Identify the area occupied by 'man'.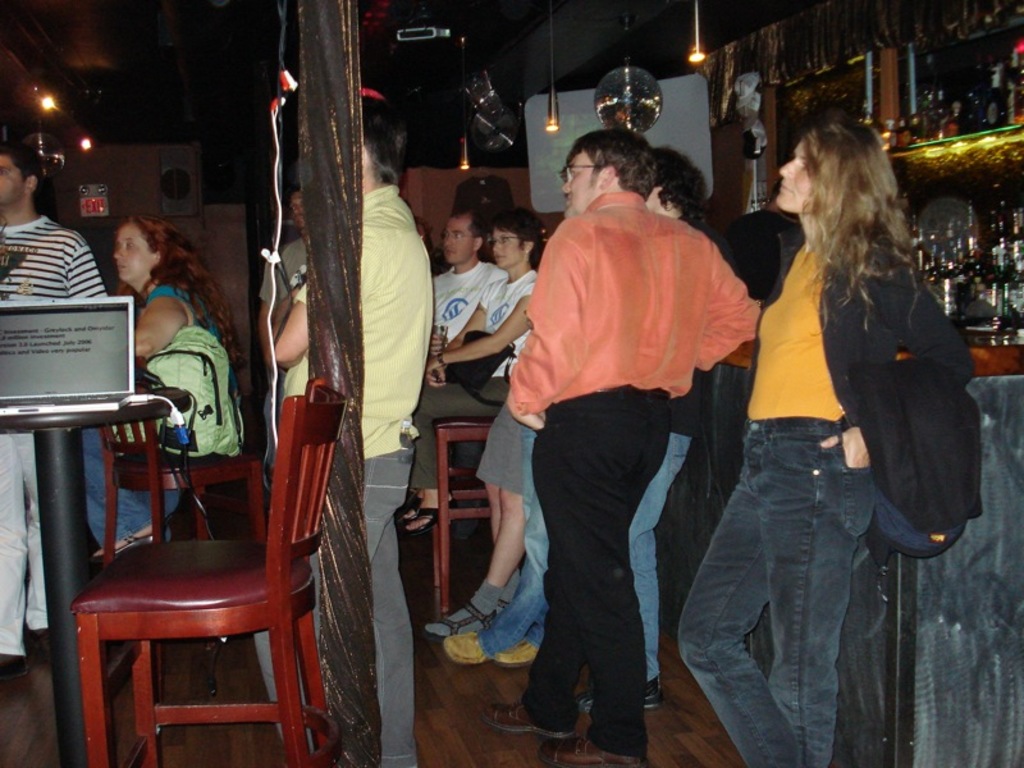
Area: rect(429, 205, 495, 352).
